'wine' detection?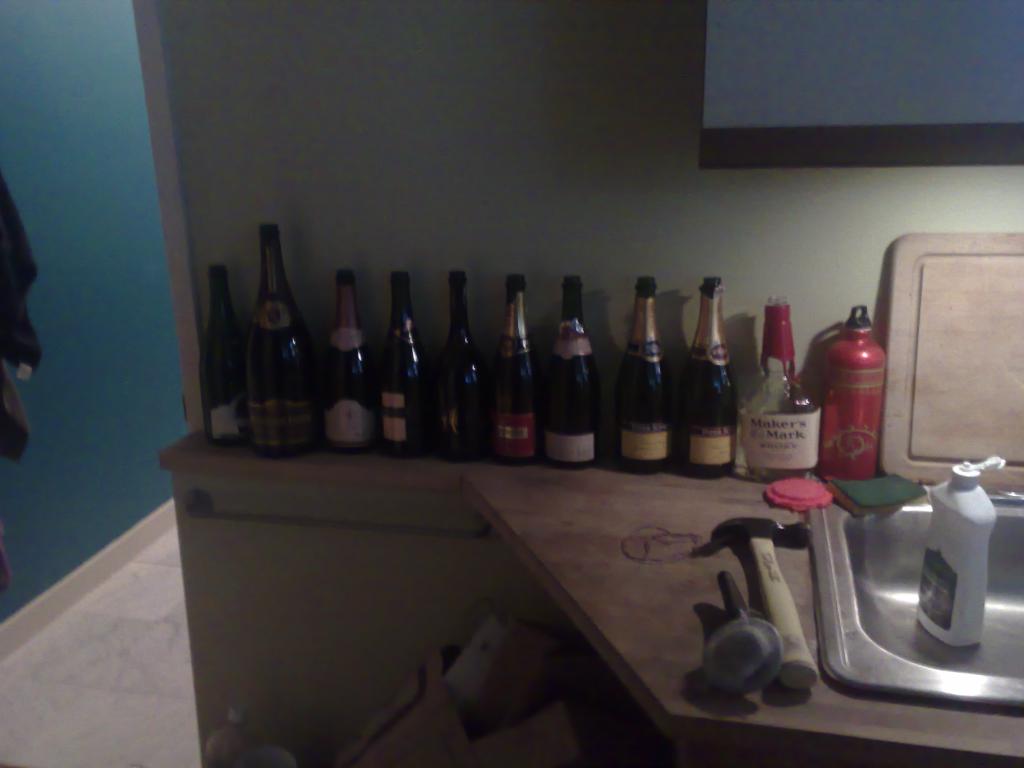
region(243, 209, 317, 460)
